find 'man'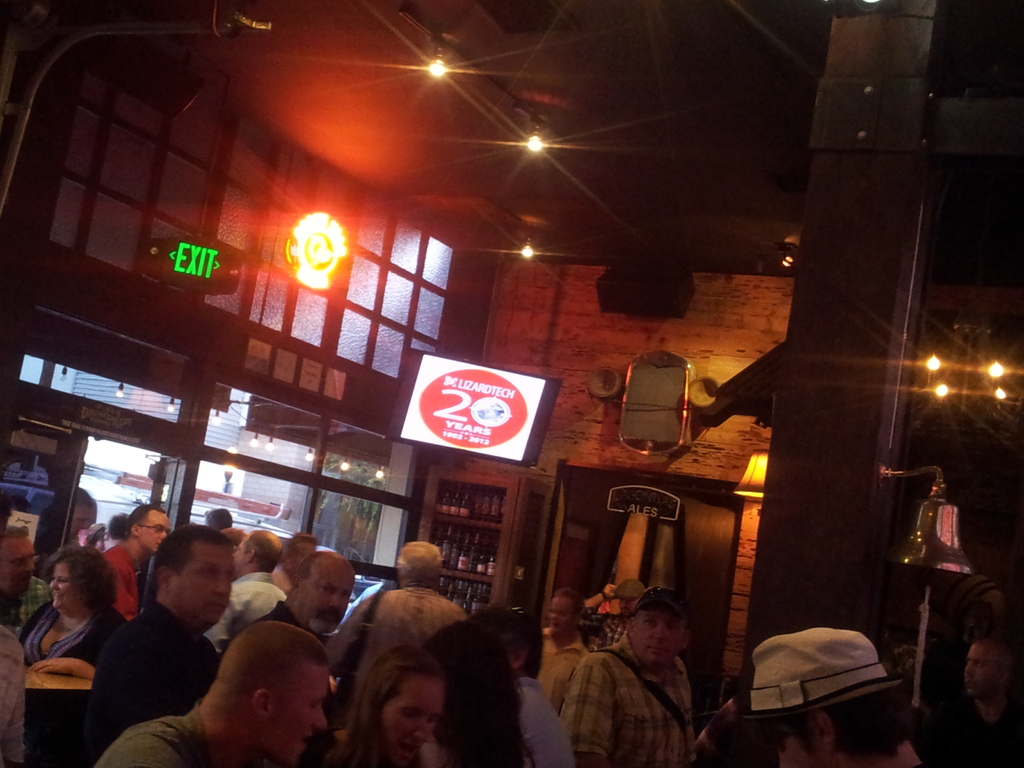
77/621/333/767
